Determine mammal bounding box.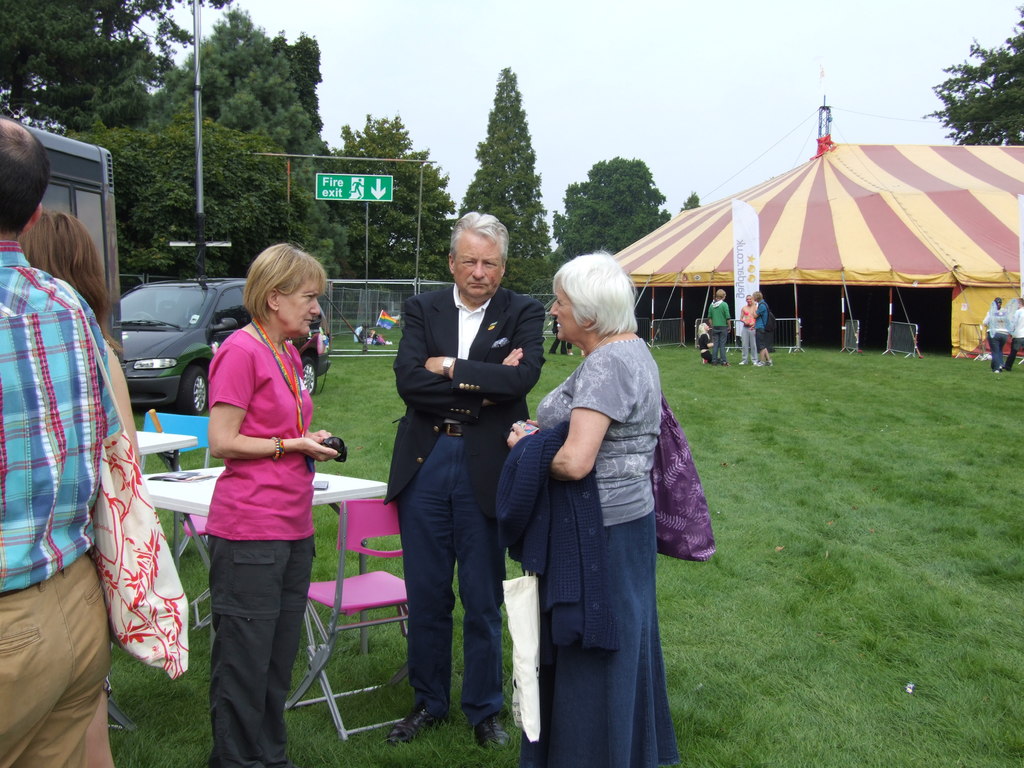
Determined: 980,294,1009,376.
